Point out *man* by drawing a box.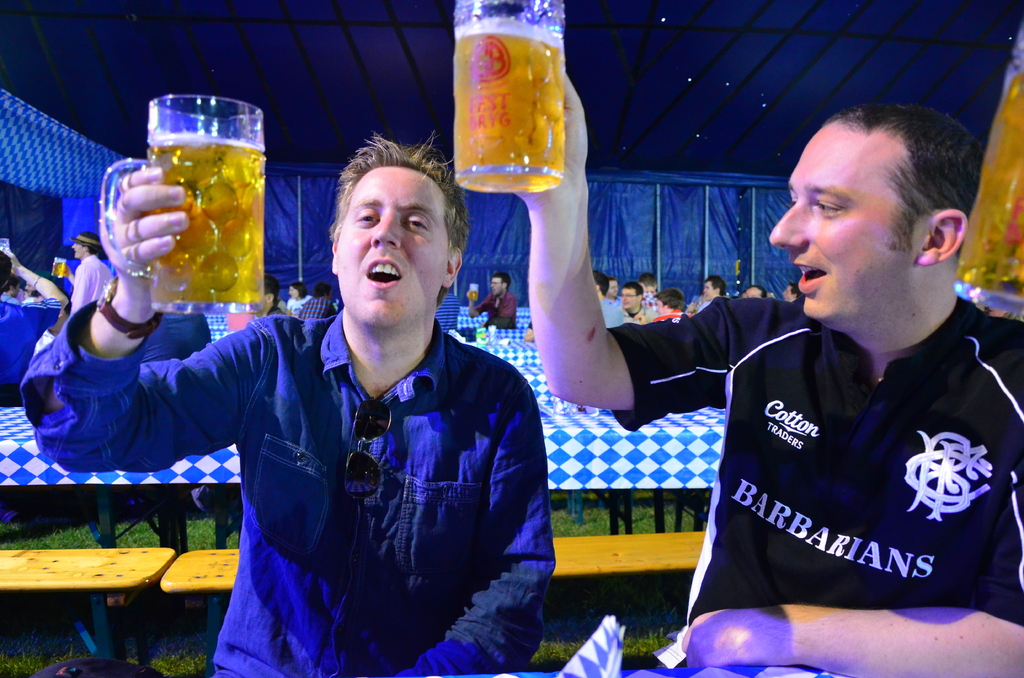
(left=607, top=280, right=625, bottom=307).
